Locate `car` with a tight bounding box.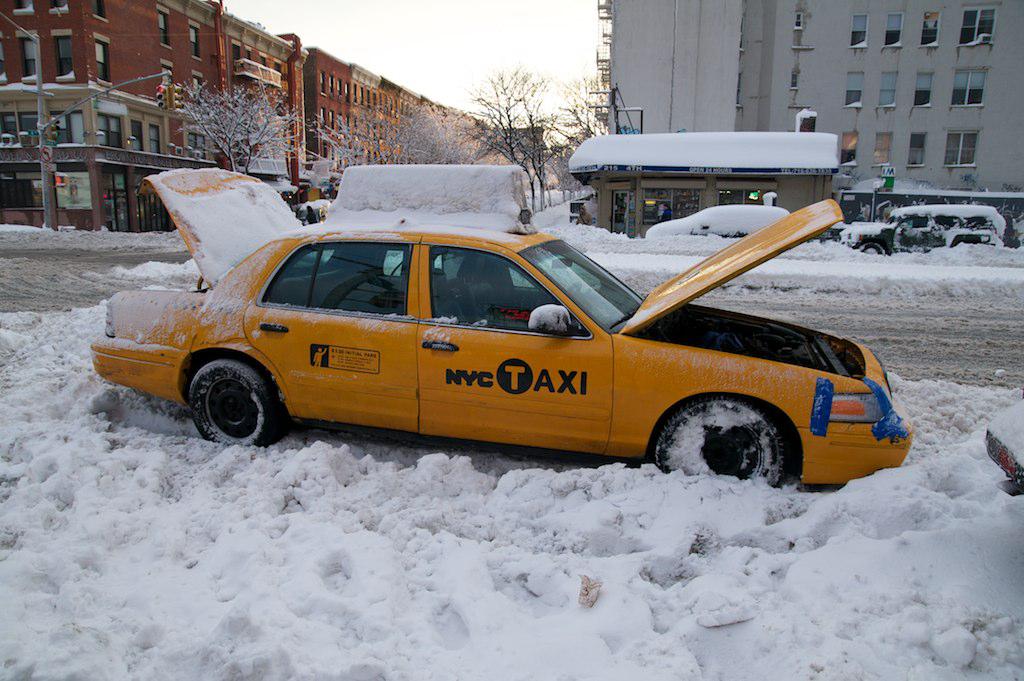
detection(841, 201, 1012, 253).
